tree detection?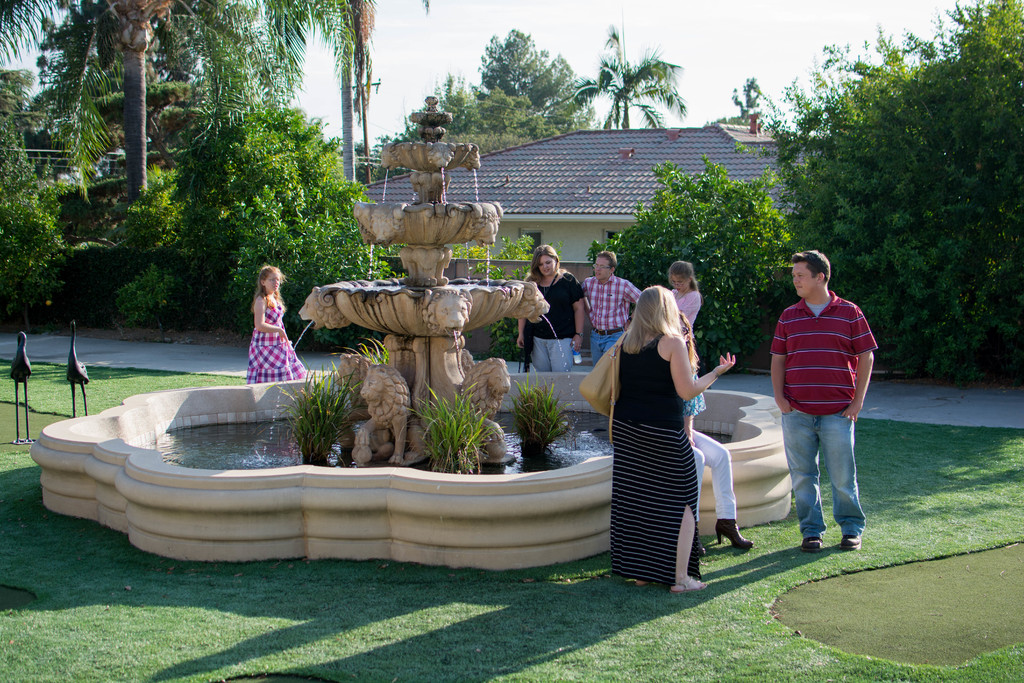
474:22:609:135
